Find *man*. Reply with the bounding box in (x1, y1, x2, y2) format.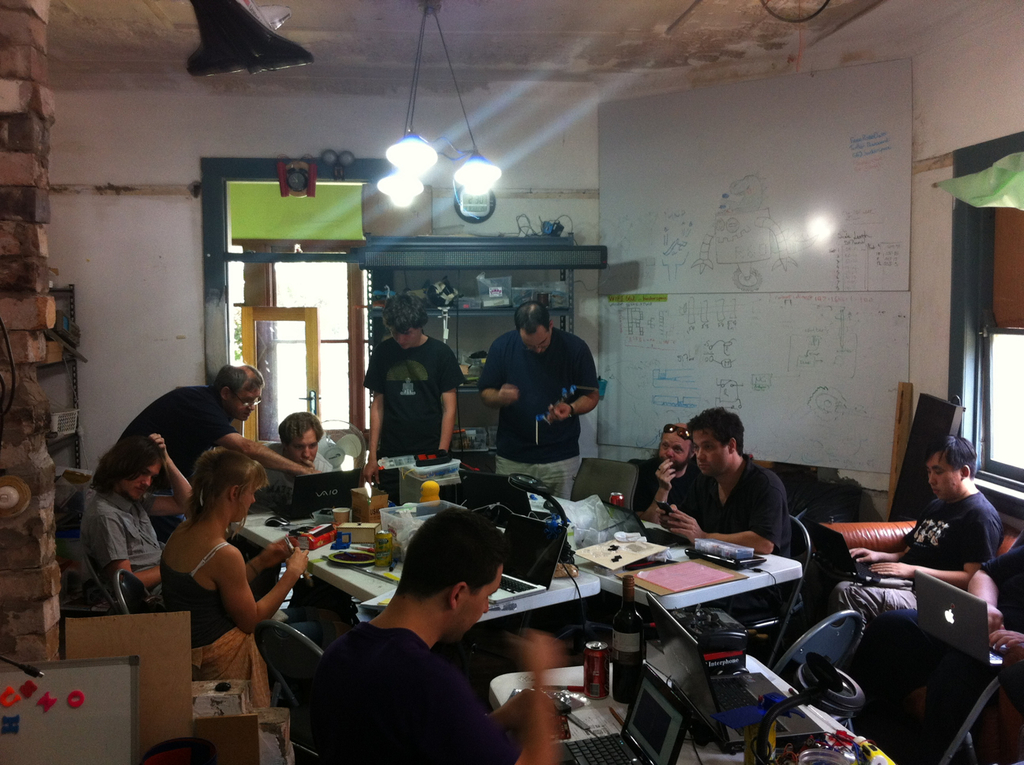
(970, 537, 1023, 743).
